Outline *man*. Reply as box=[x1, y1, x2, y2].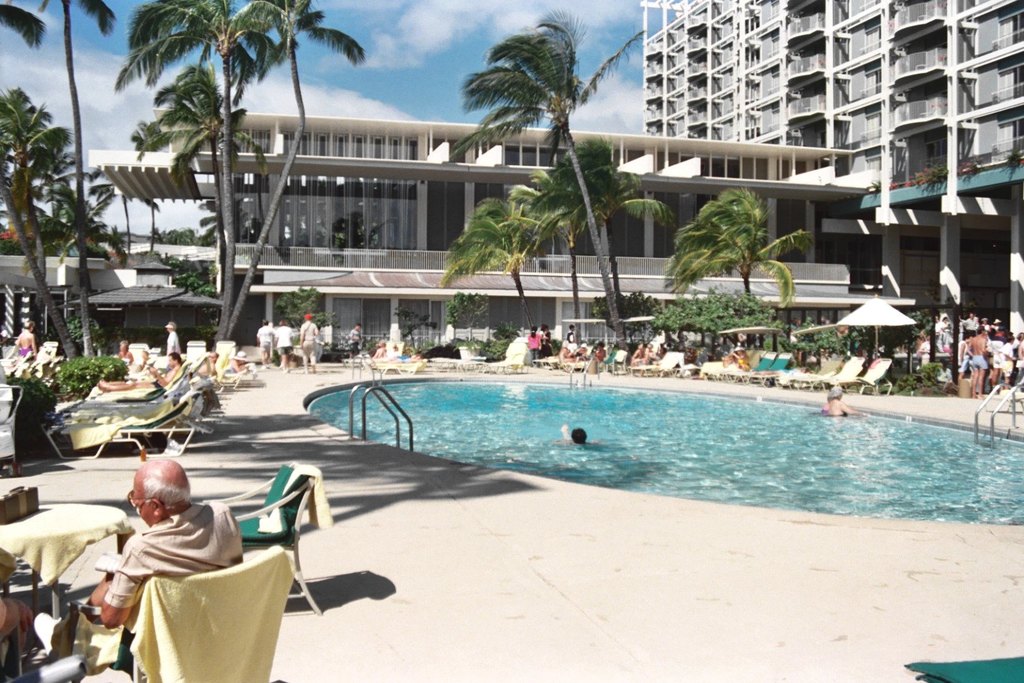
box=[811, 342, 838, 380].
